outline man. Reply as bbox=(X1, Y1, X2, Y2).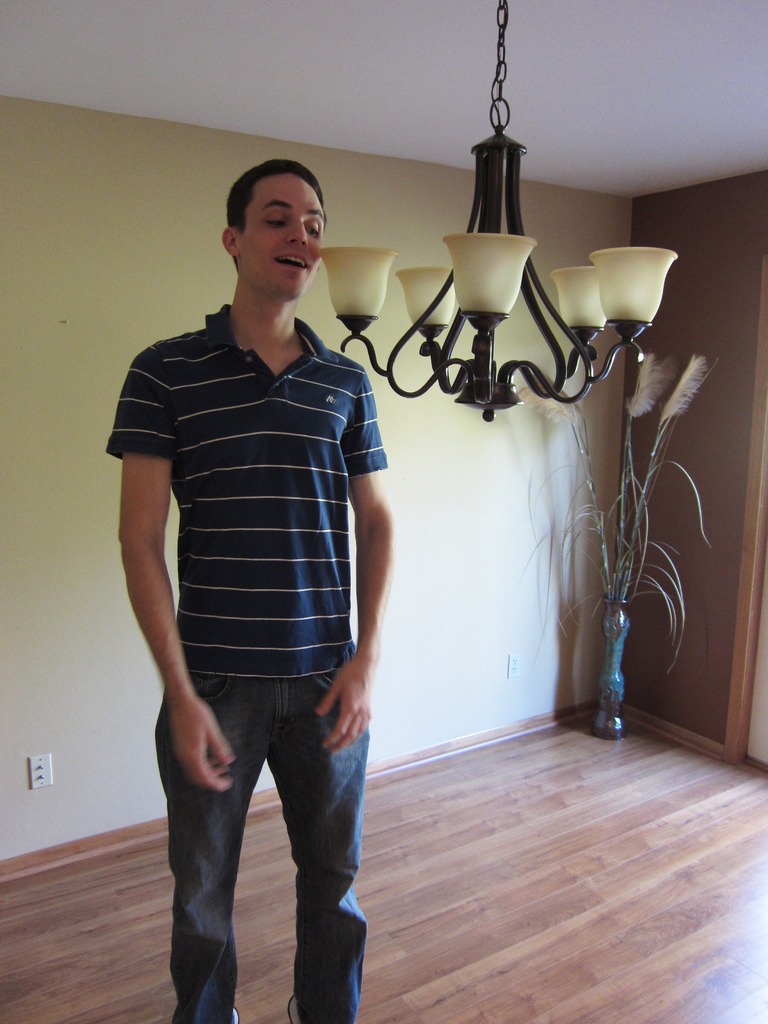
bbox=(110, 136, 424, 1005).
